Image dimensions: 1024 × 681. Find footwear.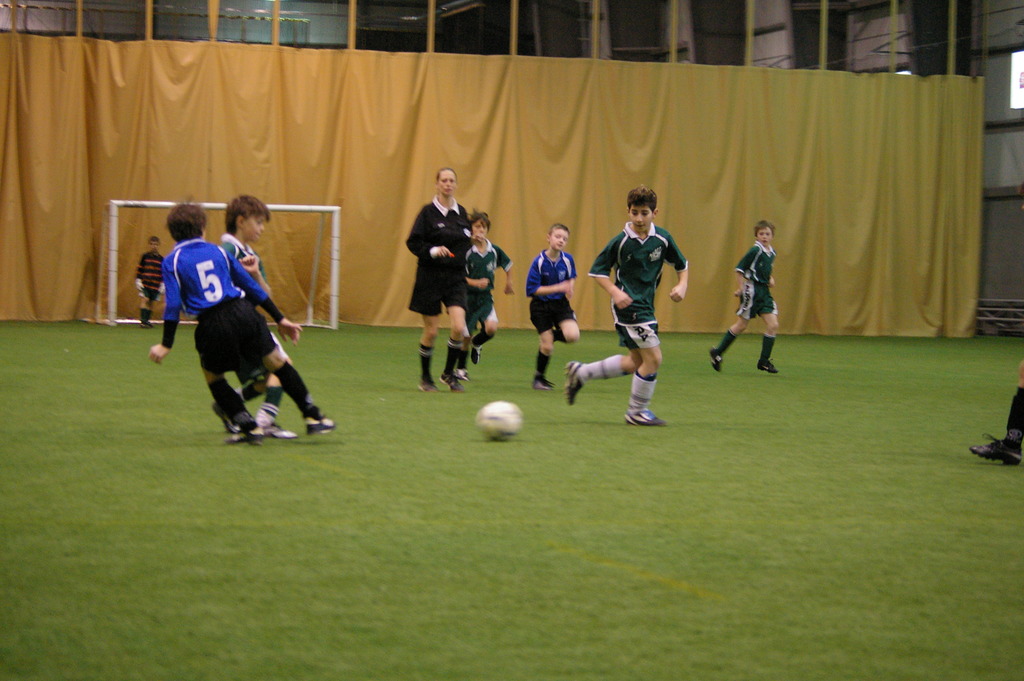
locate(441, 370, 465, 393).
